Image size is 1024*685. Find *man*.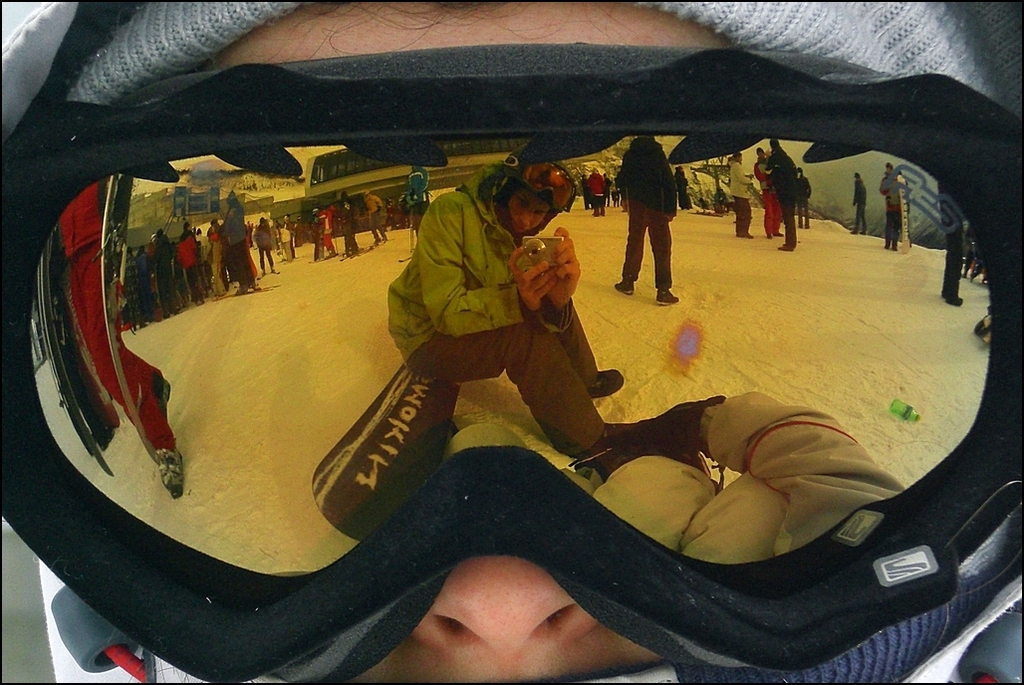
(x1=0, y1=0, x2=1023, y2=684).
